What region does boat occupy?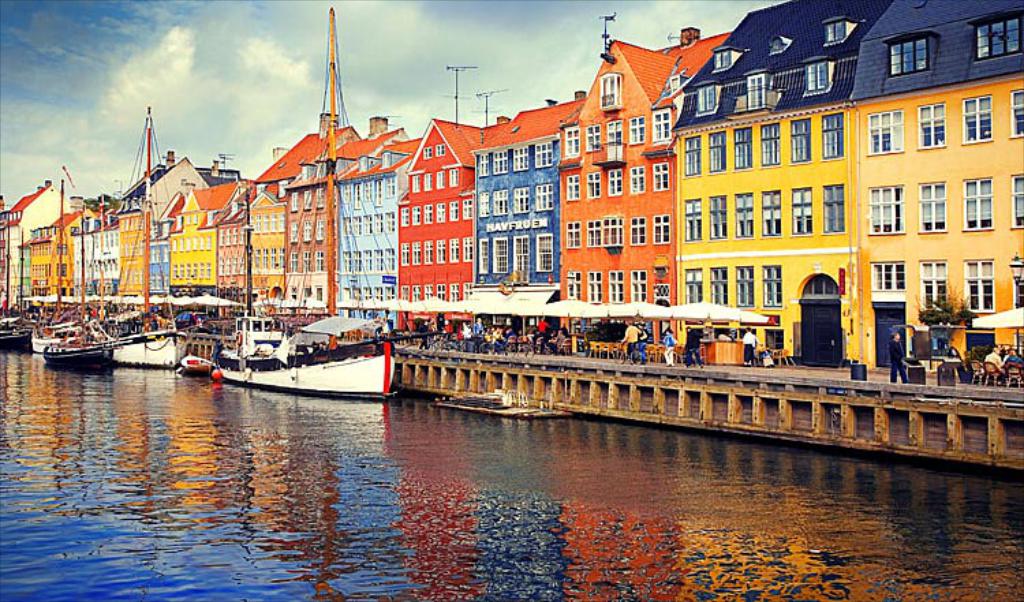
33/337/74/358.
